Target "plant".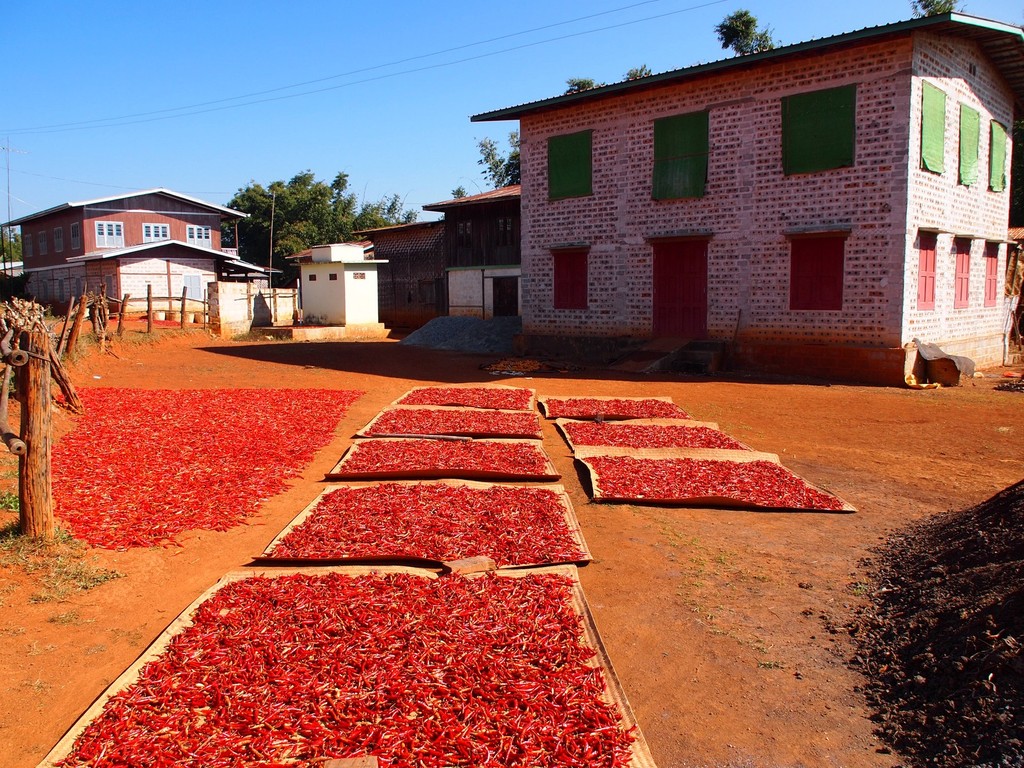
Target region: {"left": 853, "top": 578, "right": 869, "bottom": 595}.
